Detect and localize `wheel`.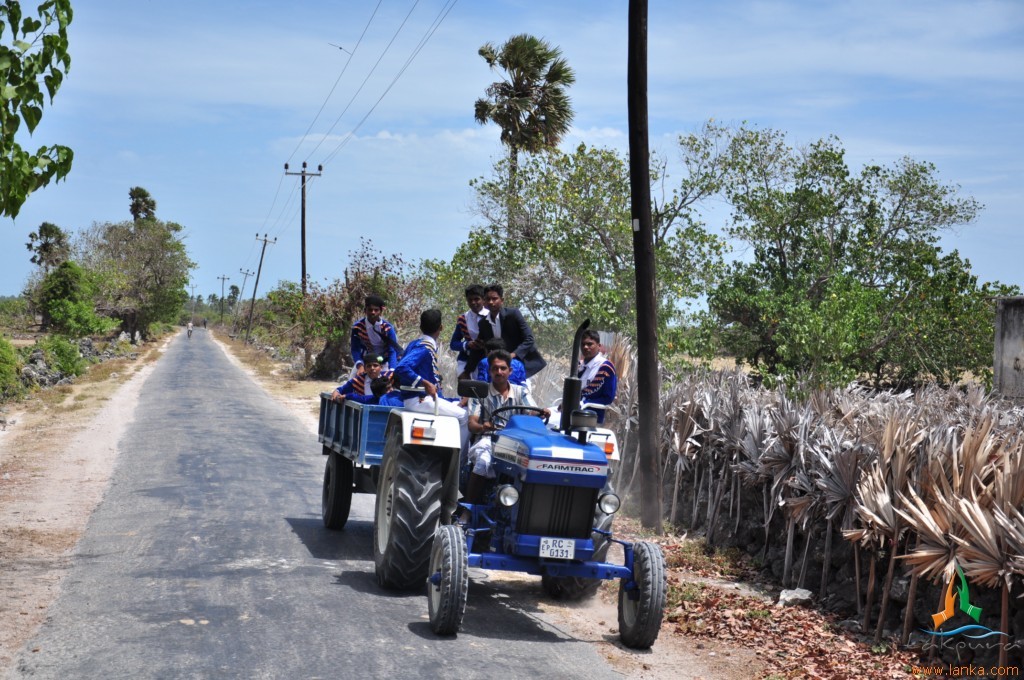
Localized at <region>542, 463, 614, 602</region>.
